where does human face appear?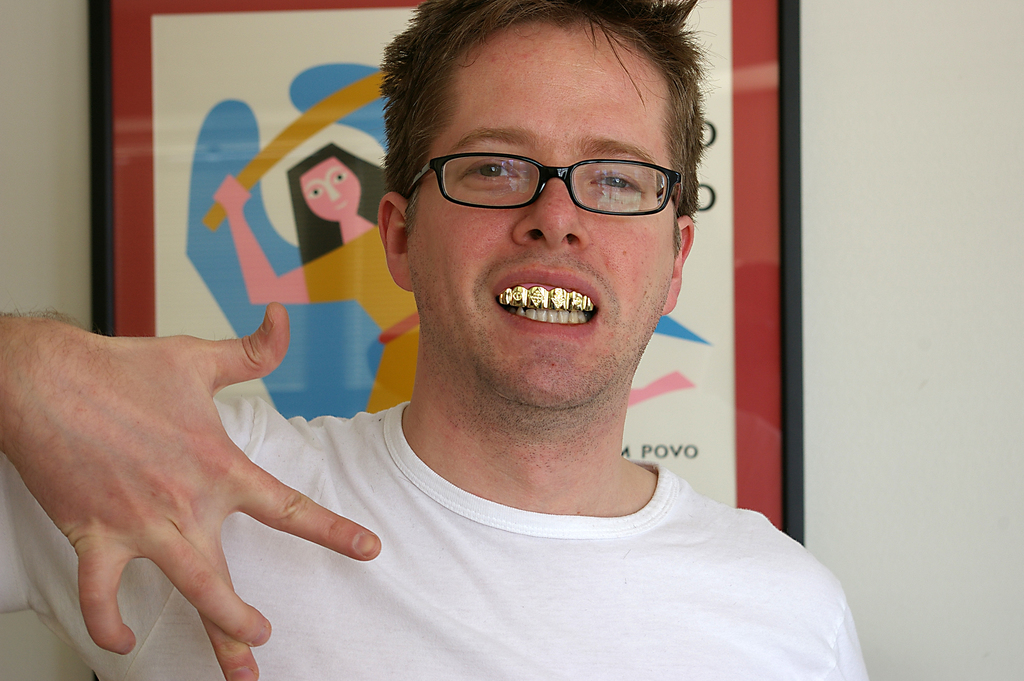
Appears at (406,30,678,405).
